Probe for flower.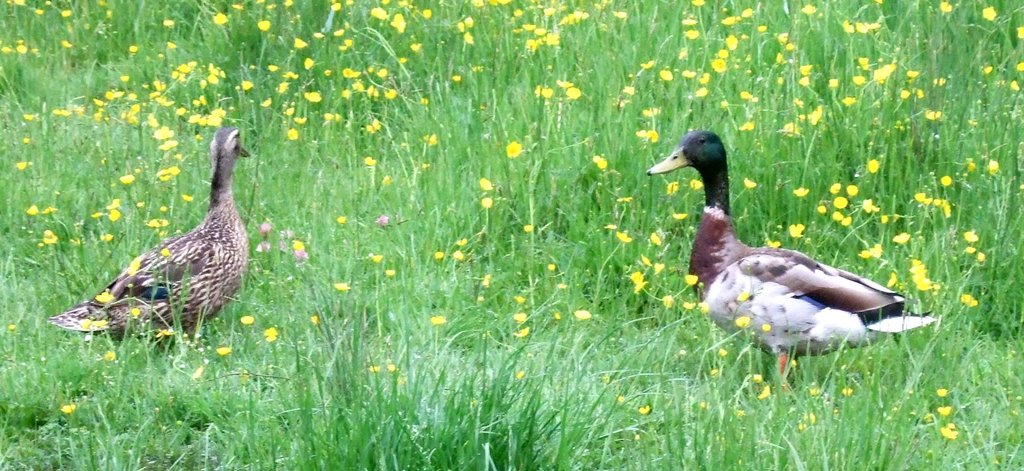
Probe result: pyautogui.locateOnScreen(615, 227, 632, 246).
